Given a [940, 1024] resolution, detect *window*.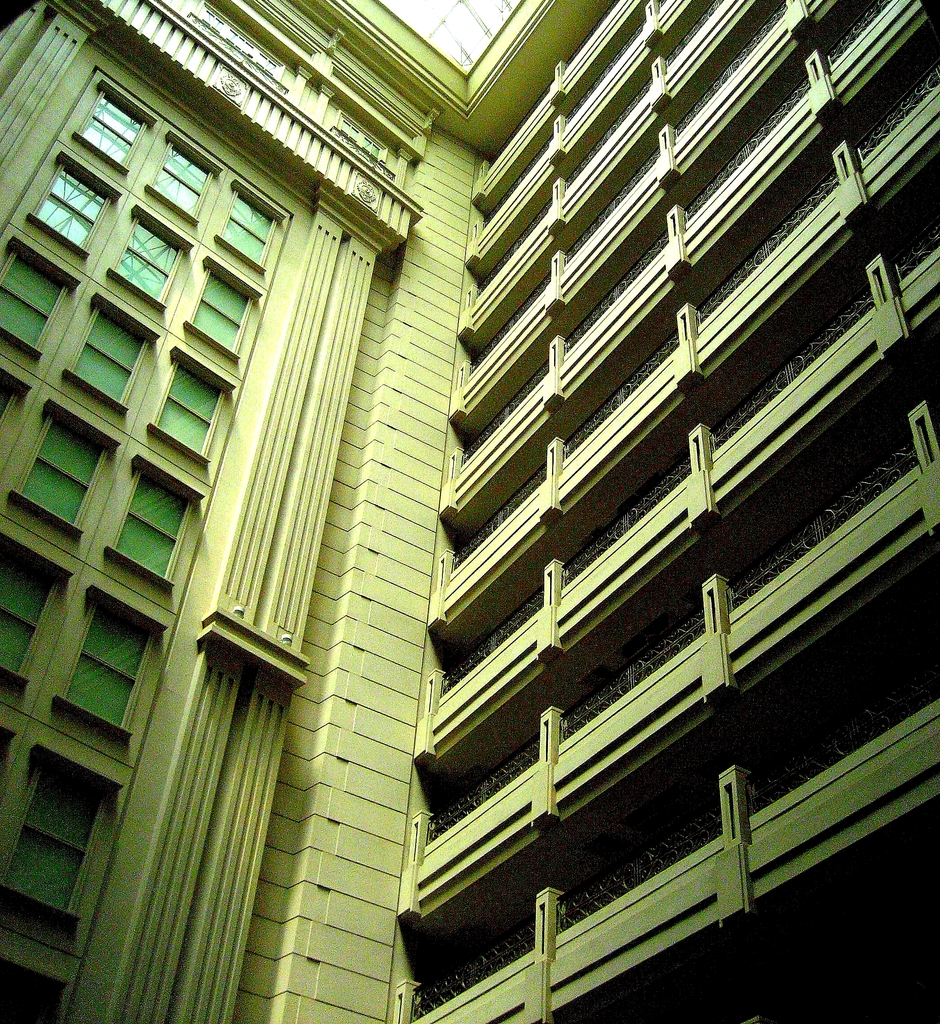
214 190 283 274.
